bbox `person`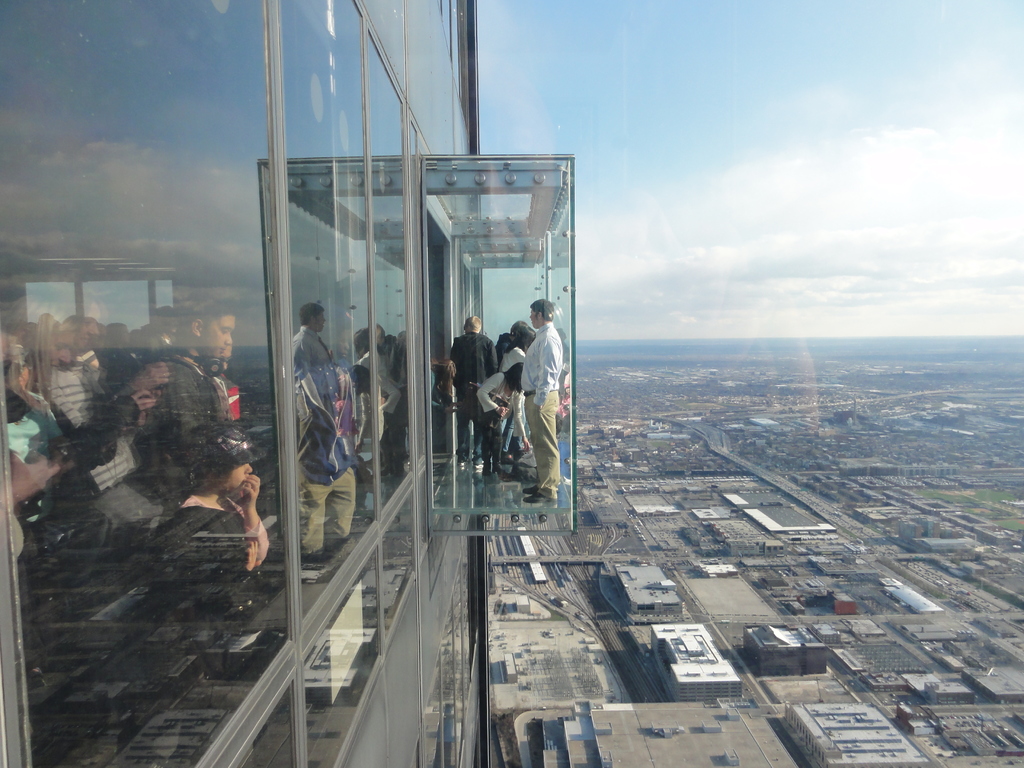
detection(285, 305, 328, 372)
